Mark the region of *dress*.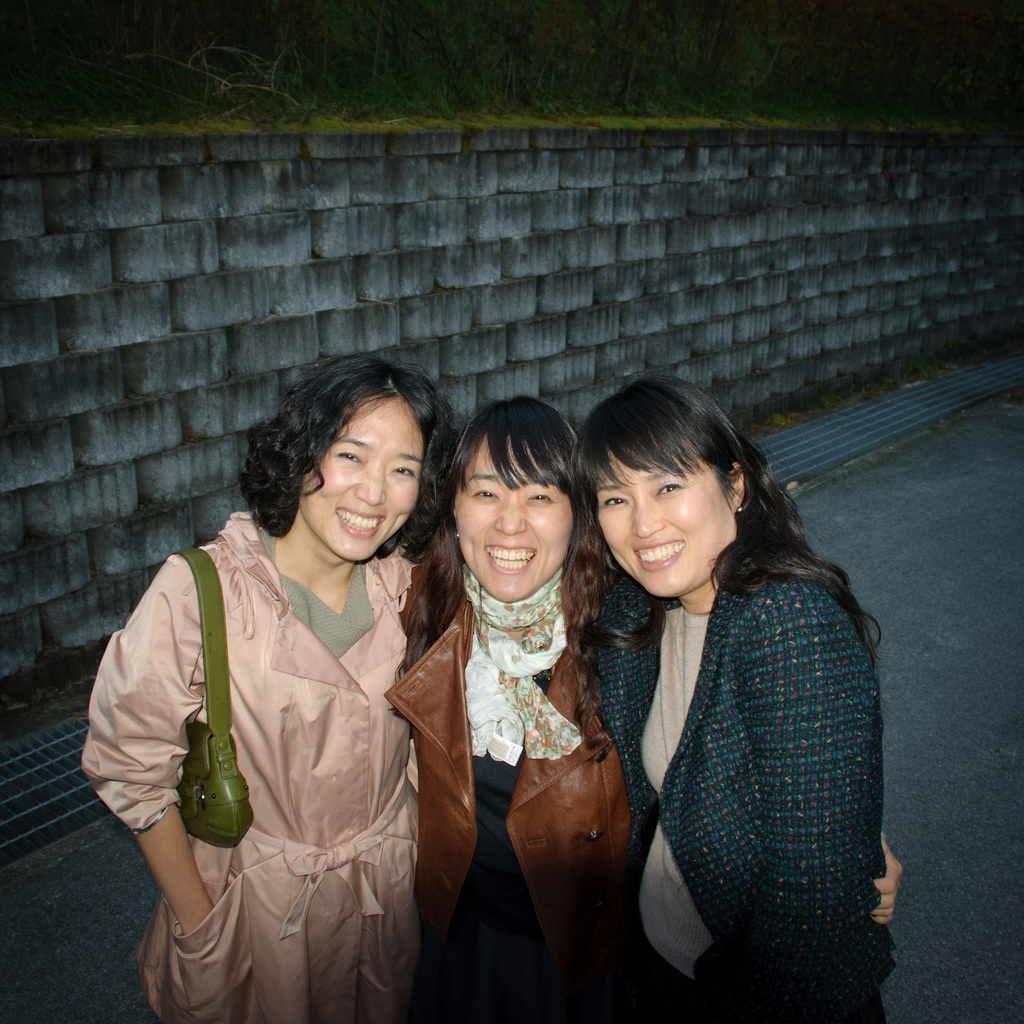
Region: (404, 543, 637, 1021).
